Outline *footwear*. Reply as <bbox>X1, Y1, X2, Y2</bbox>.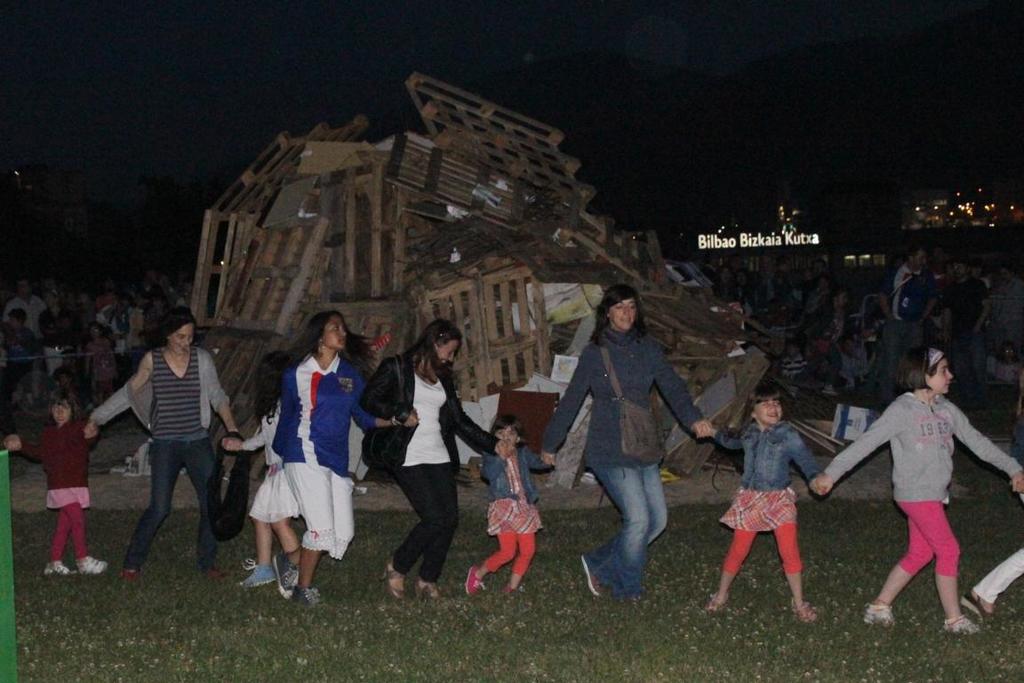
<bbox>238, 556, 274, 587</bbox>.
